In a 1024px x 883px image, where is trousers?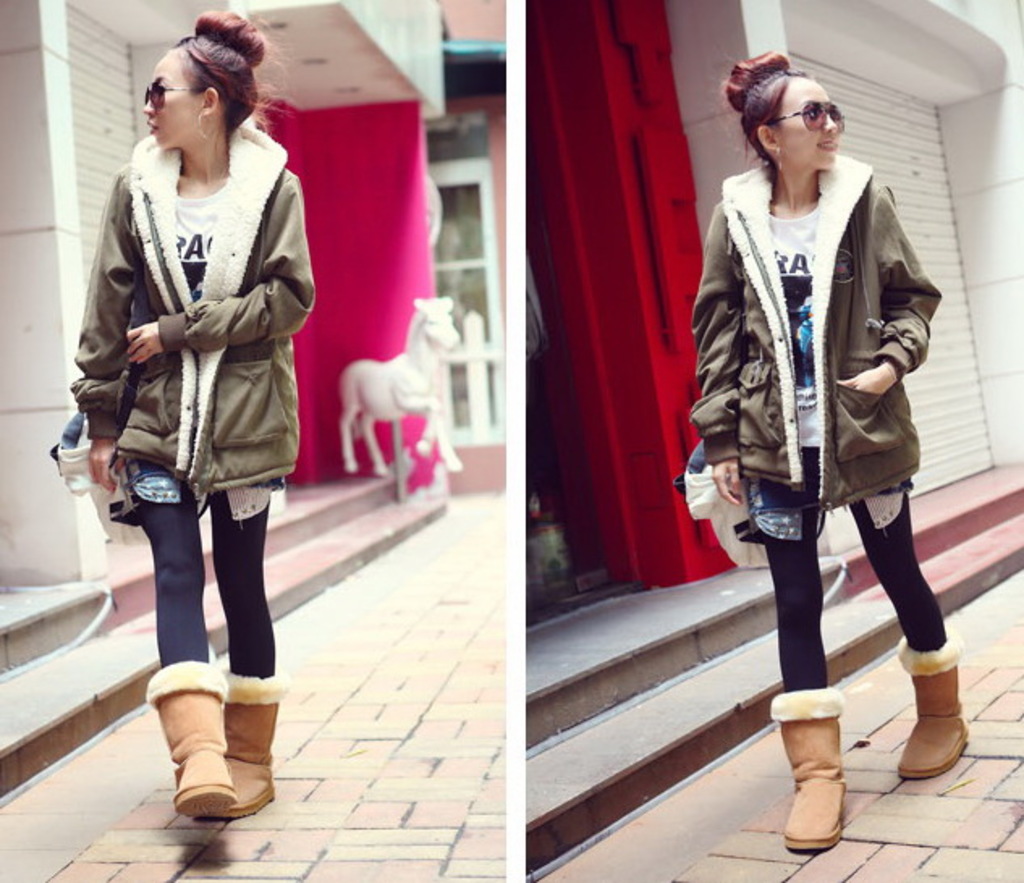
left=752, top=442, right=953, bottom=691.
